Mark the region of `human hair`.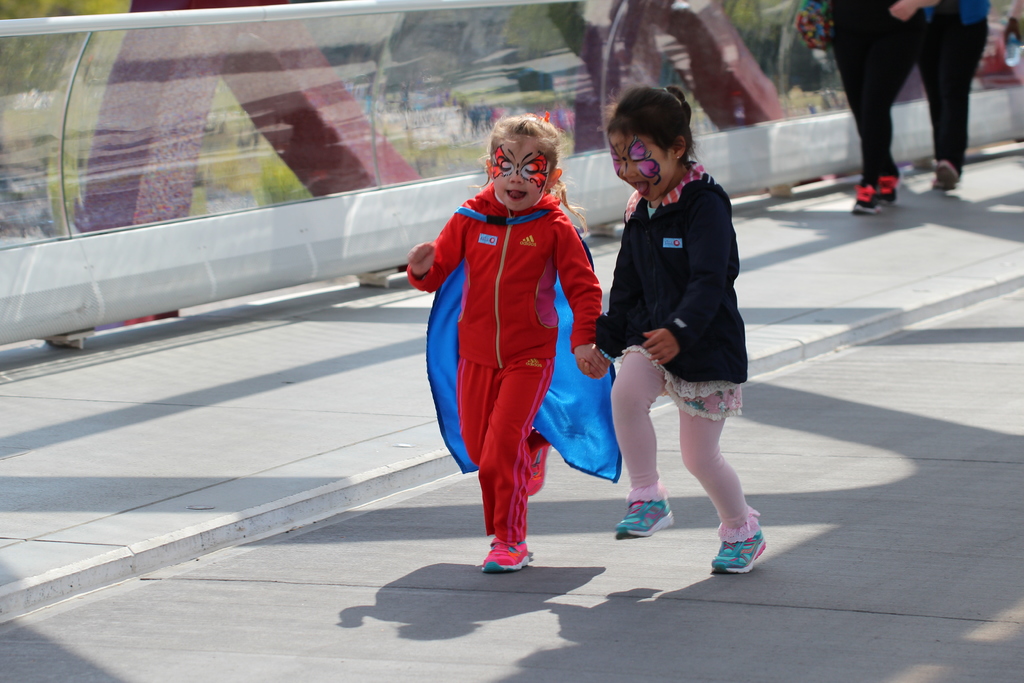
Region: (x1=611, y1=87, x2=706, y2=176).
